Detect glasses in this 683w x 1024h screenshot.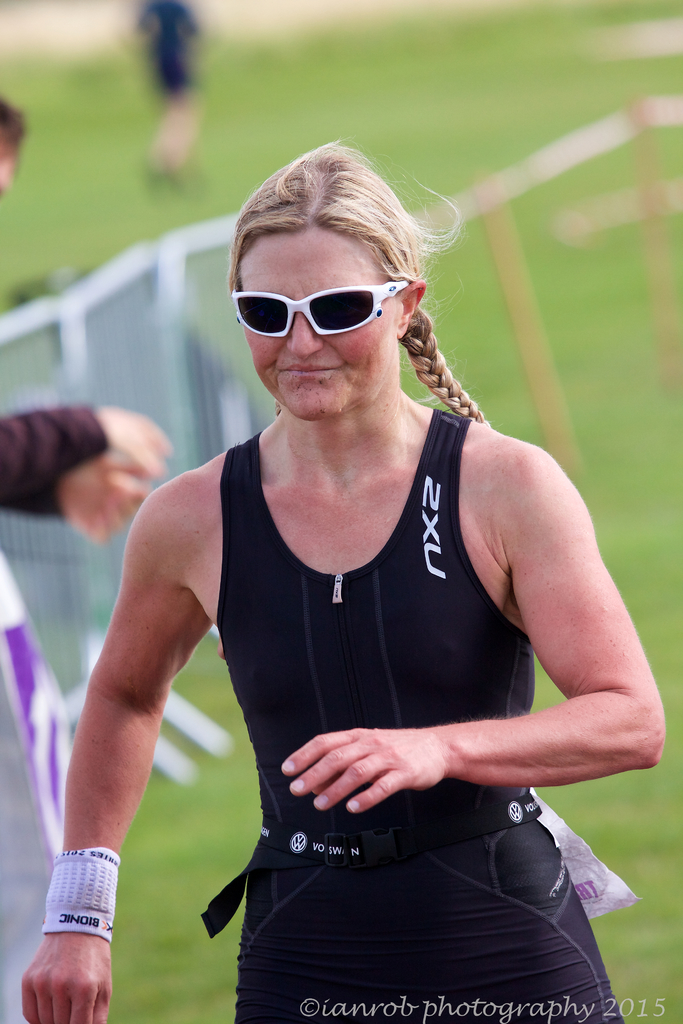
Detection: [left=226, top=269, right=413, bottom=344].
